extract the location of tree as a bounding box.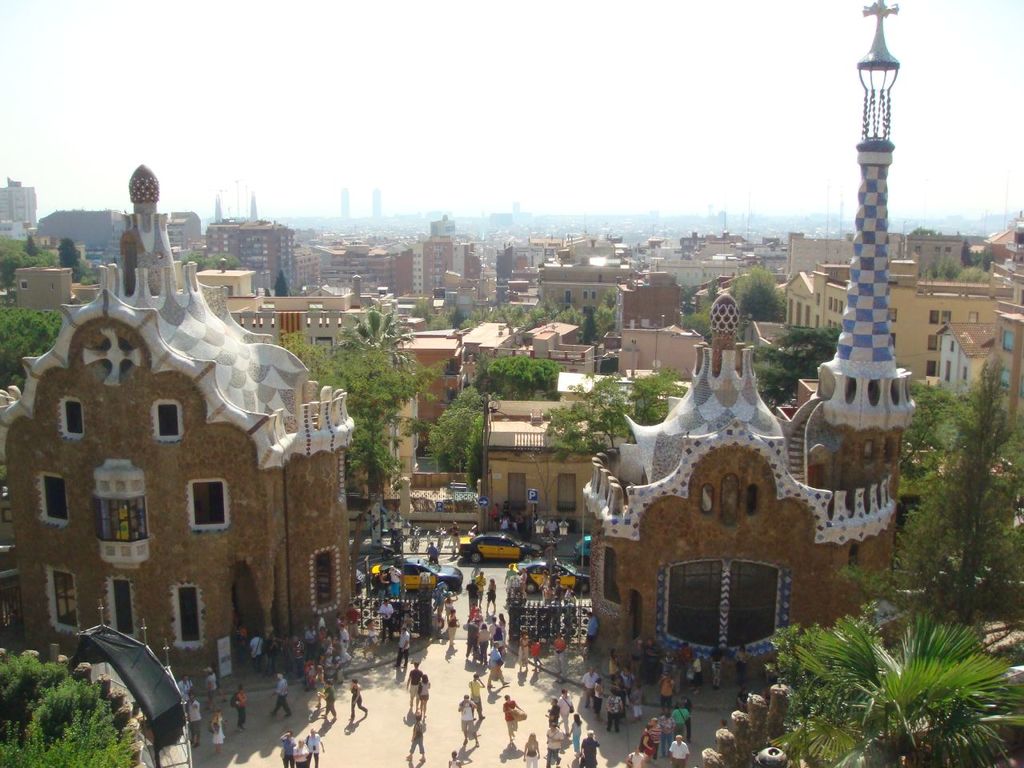
470,298,550,334.
